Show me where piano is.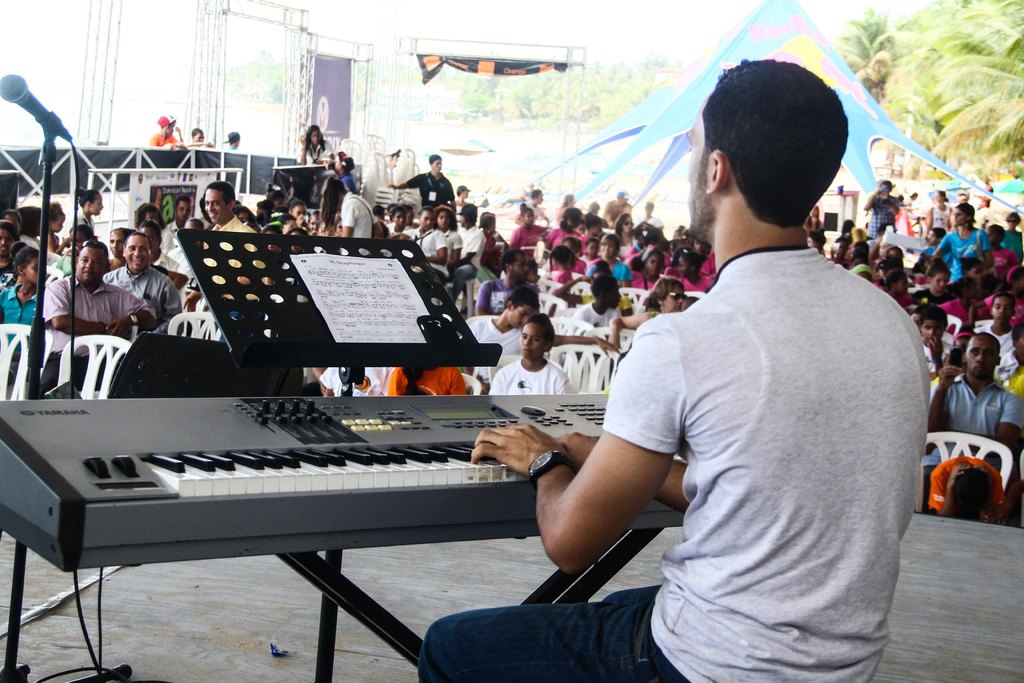
piano is at l=0, t=395, r=685, b=682.
